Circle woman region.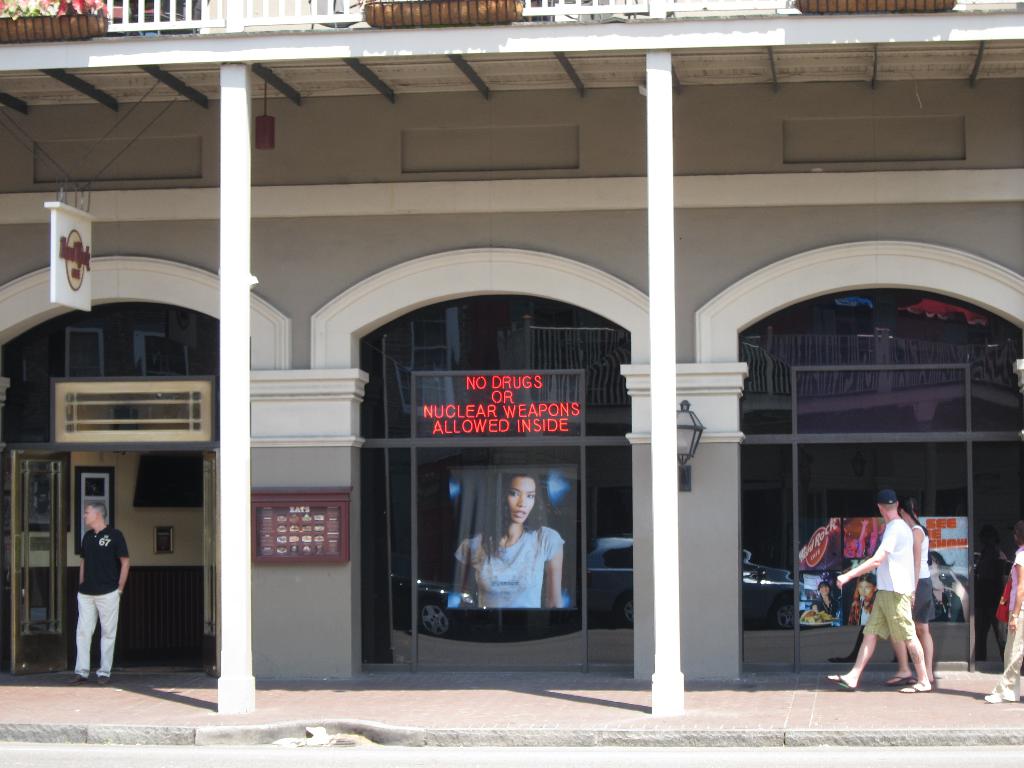
Region: rect(850, 572, 876, 625).
